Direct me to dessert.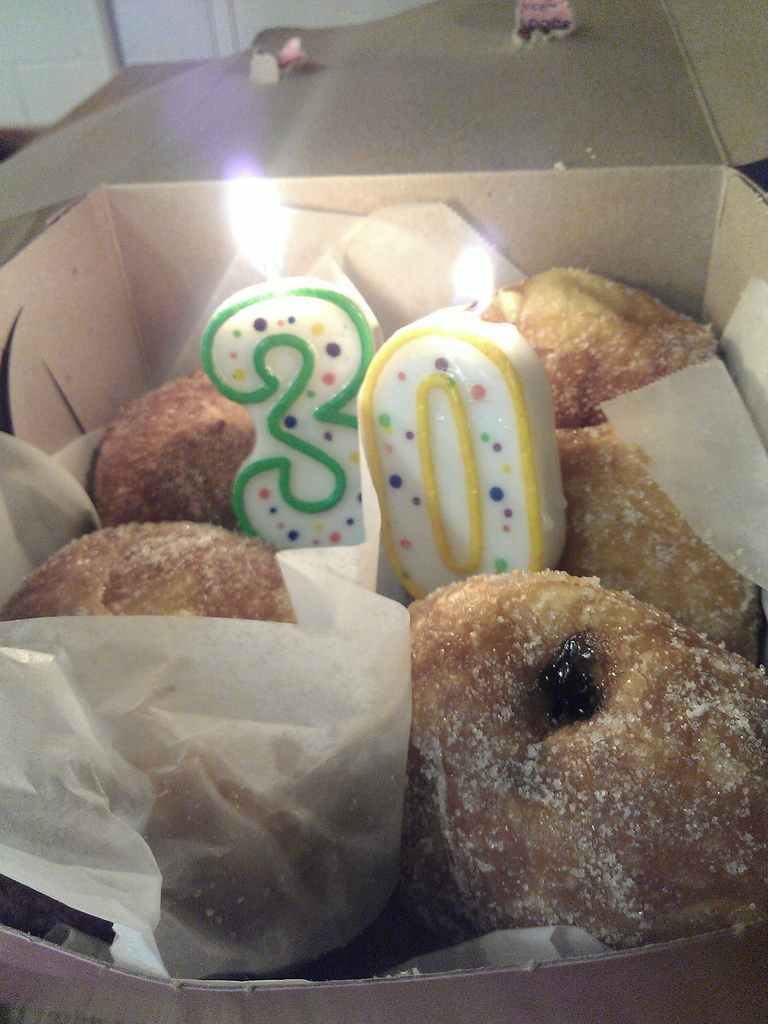
Direction: <bbox>366, 332, 588, 641</bbox>.
